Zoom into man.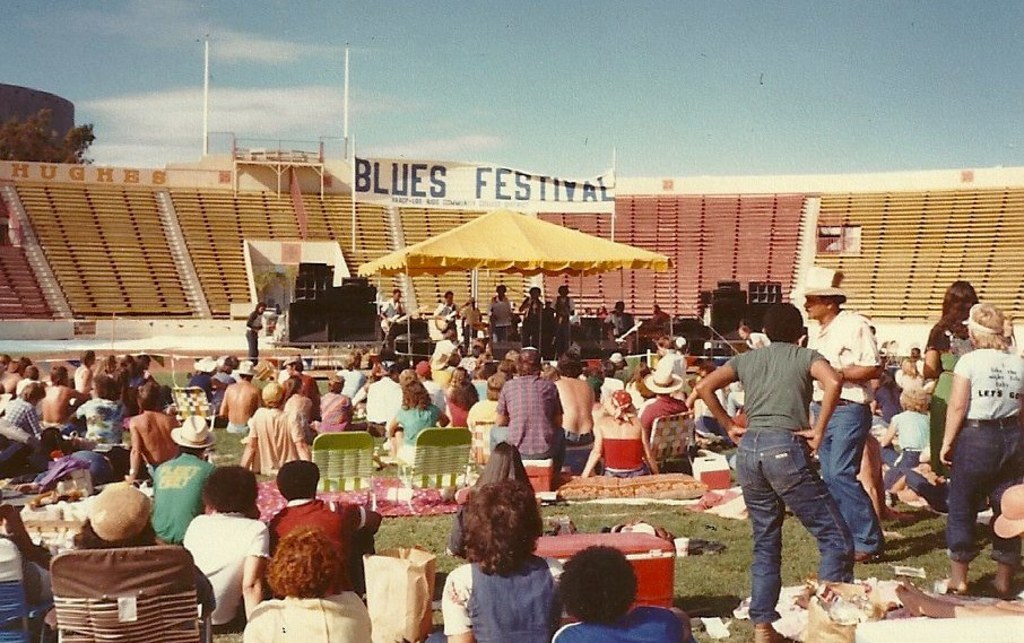
Zoom target: [123, 383, 175, 485].
